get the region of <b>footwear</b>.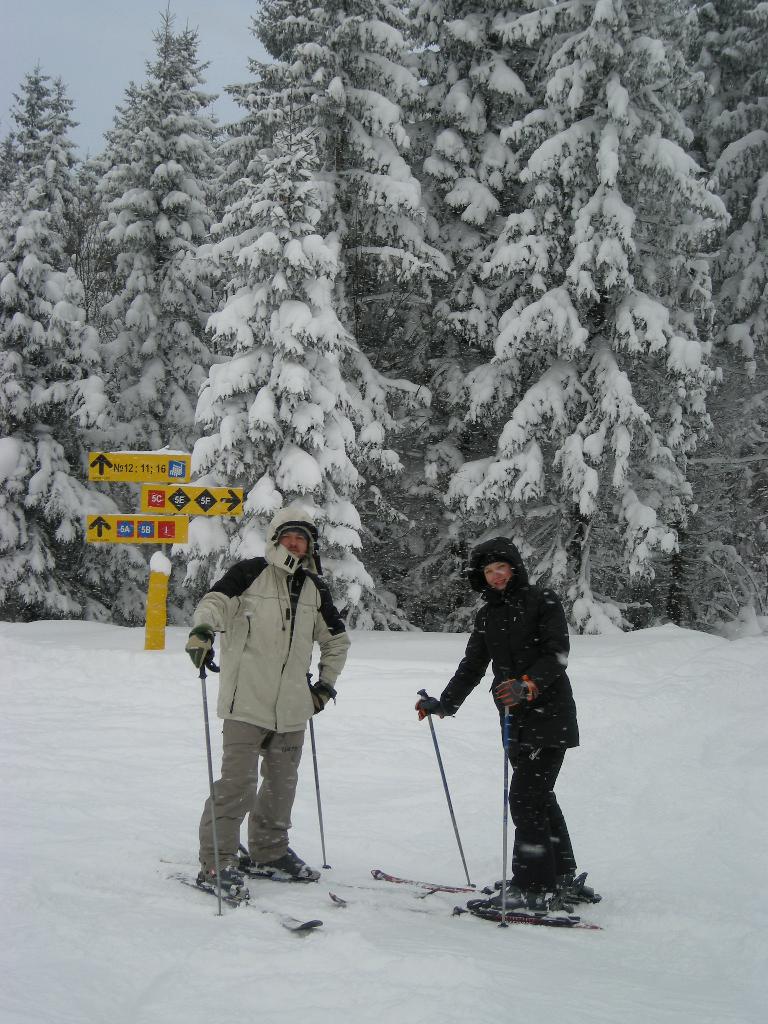
473,874,575,925.
